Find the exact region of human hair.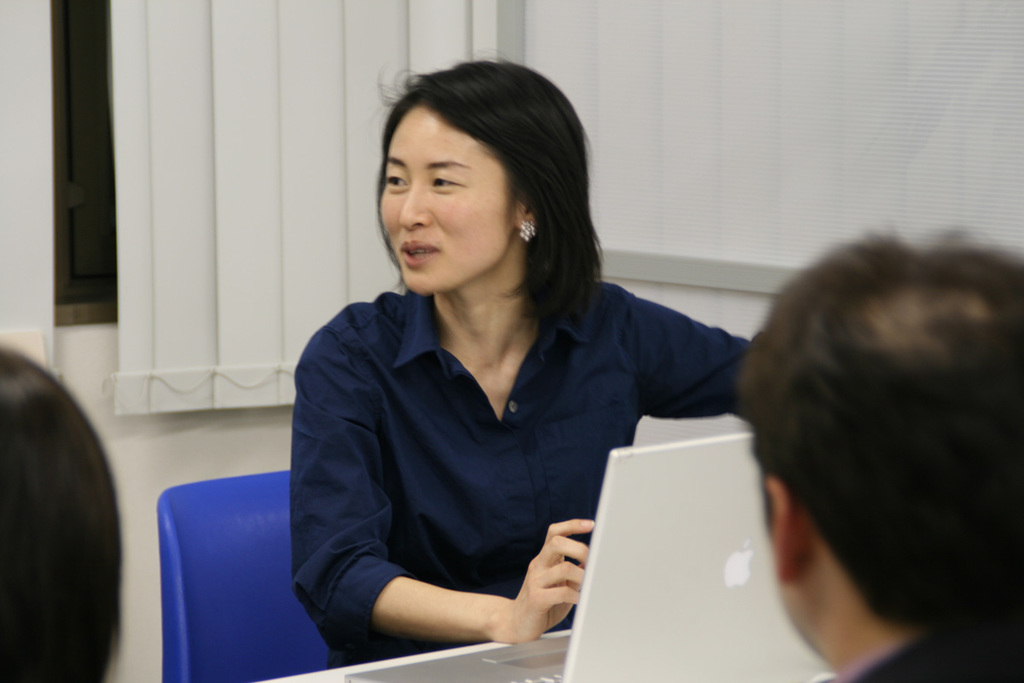
Exact region: select_region(0, 337, 122, 682).
